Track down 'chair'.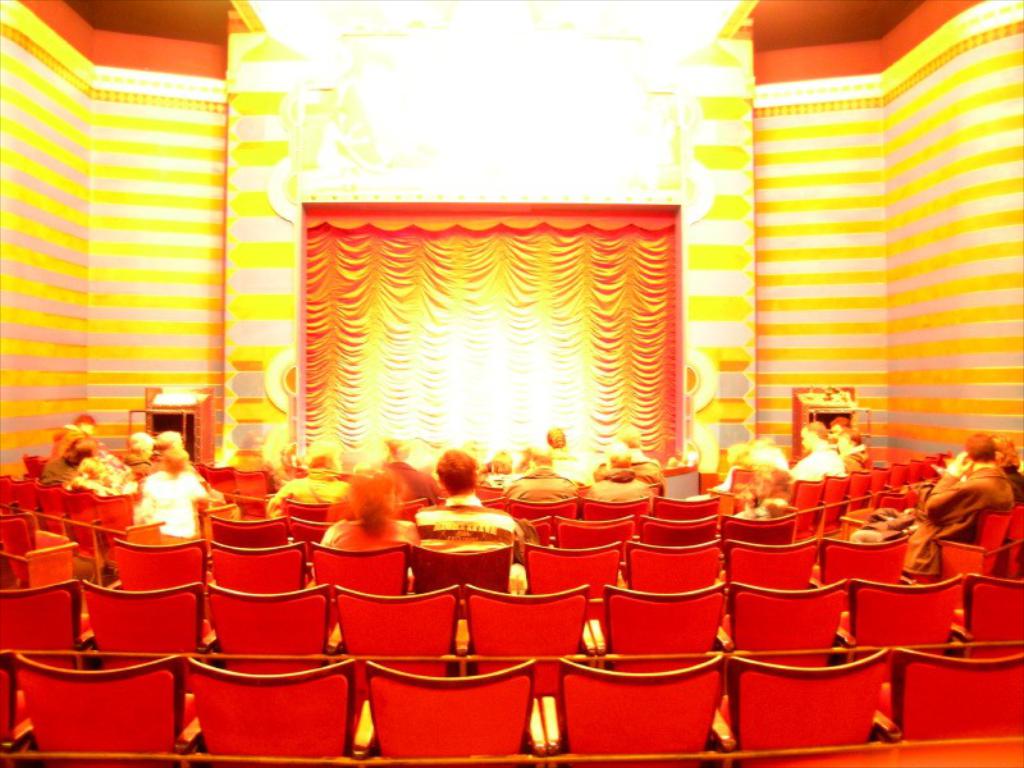
Tracked to {"x1": 376, "y1": 498, "x2": 436, "y2": 518}.
